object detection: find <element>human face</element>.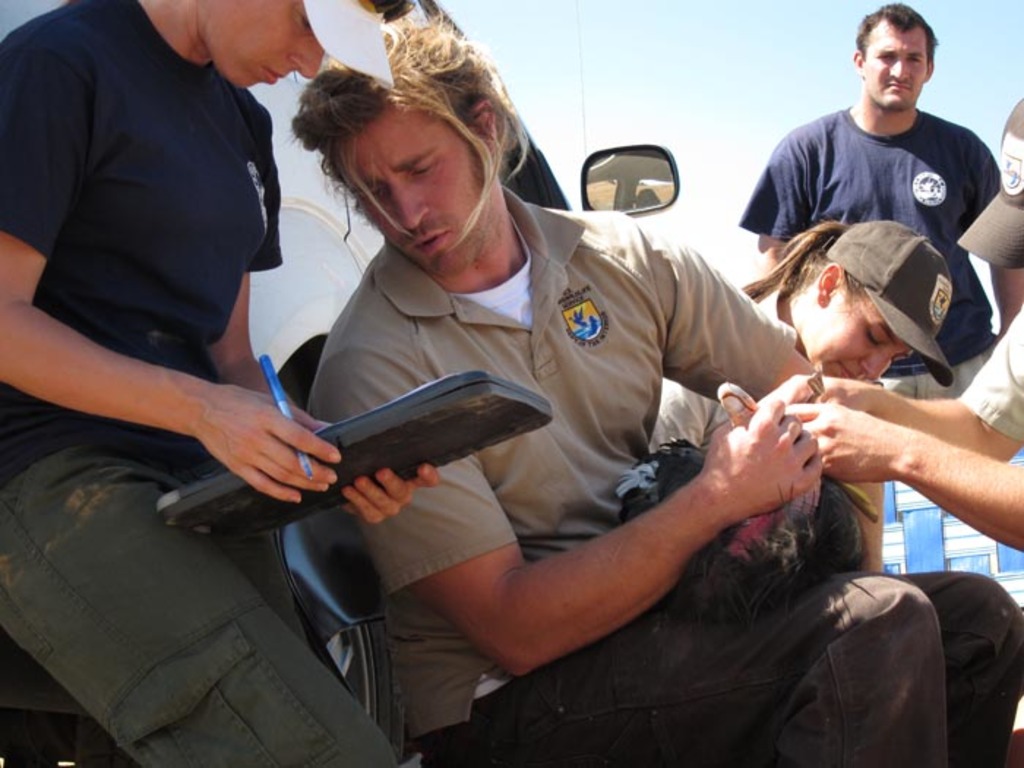
328:110:487:279.
